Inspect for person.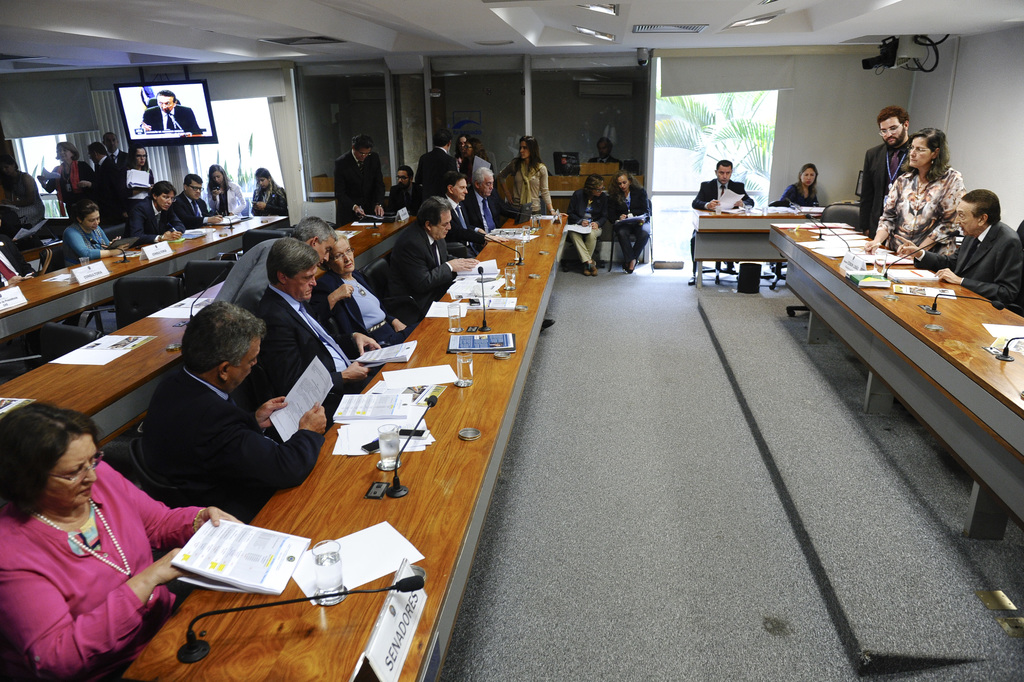
Inspection: detection(683, 165, 748, 280).
